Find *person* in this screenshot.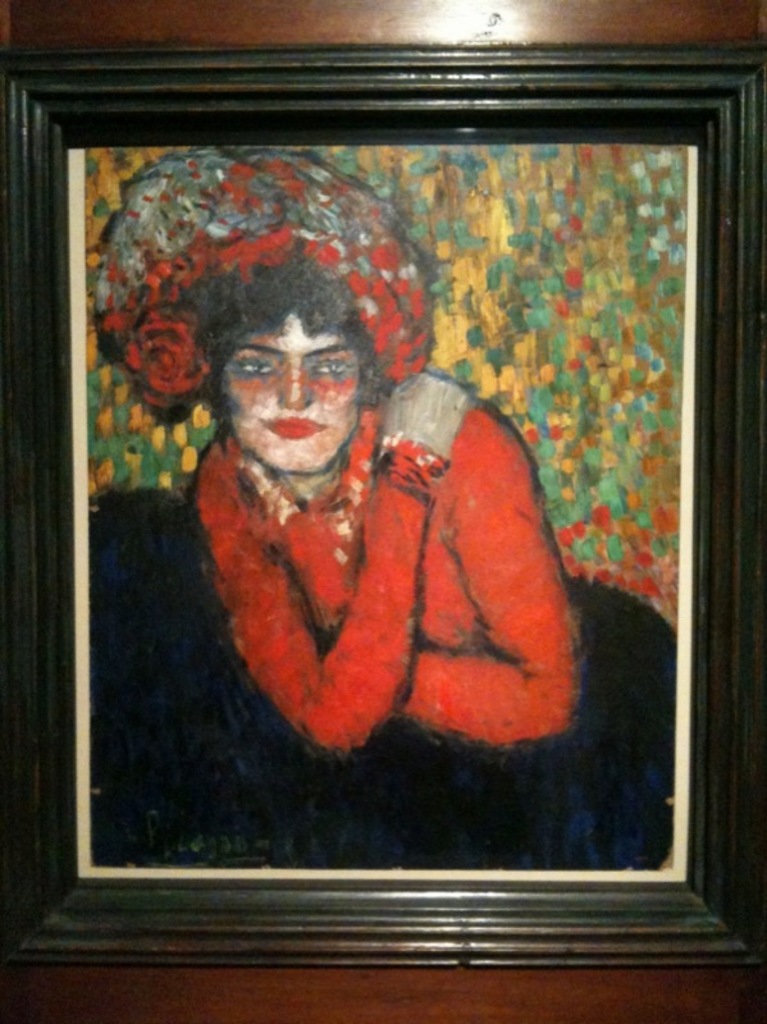
The bounding box for *person* is select_region(91, 257, 672, 872).
